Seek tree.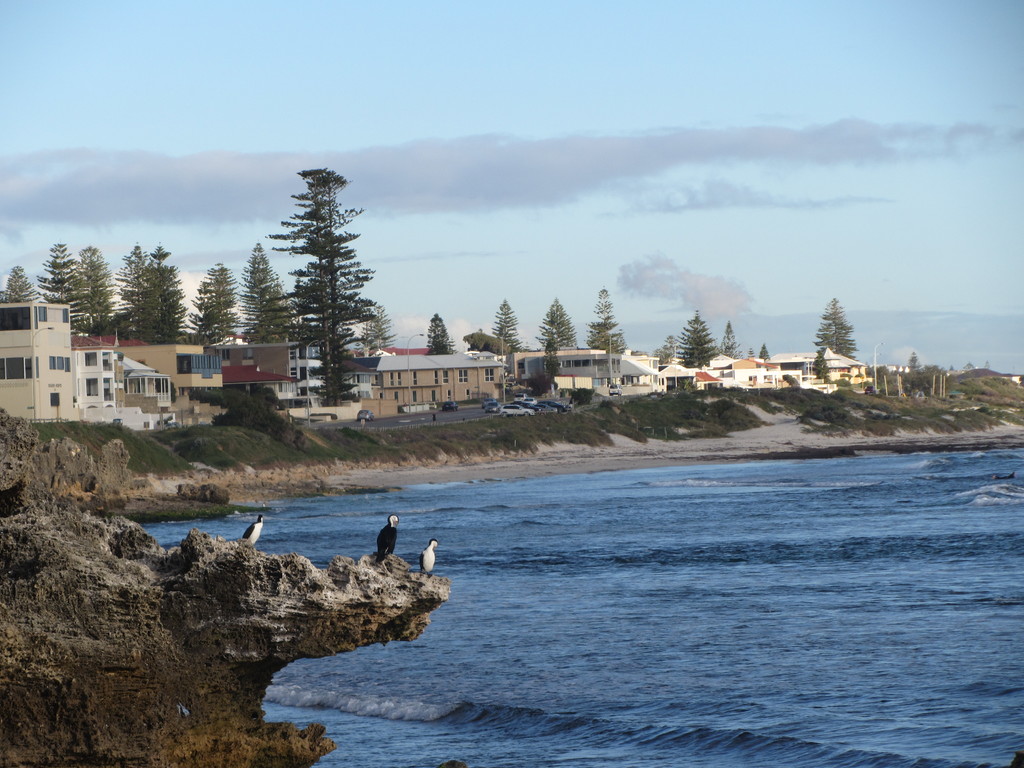
(left=77, top=247, right=113, bottom=331).
